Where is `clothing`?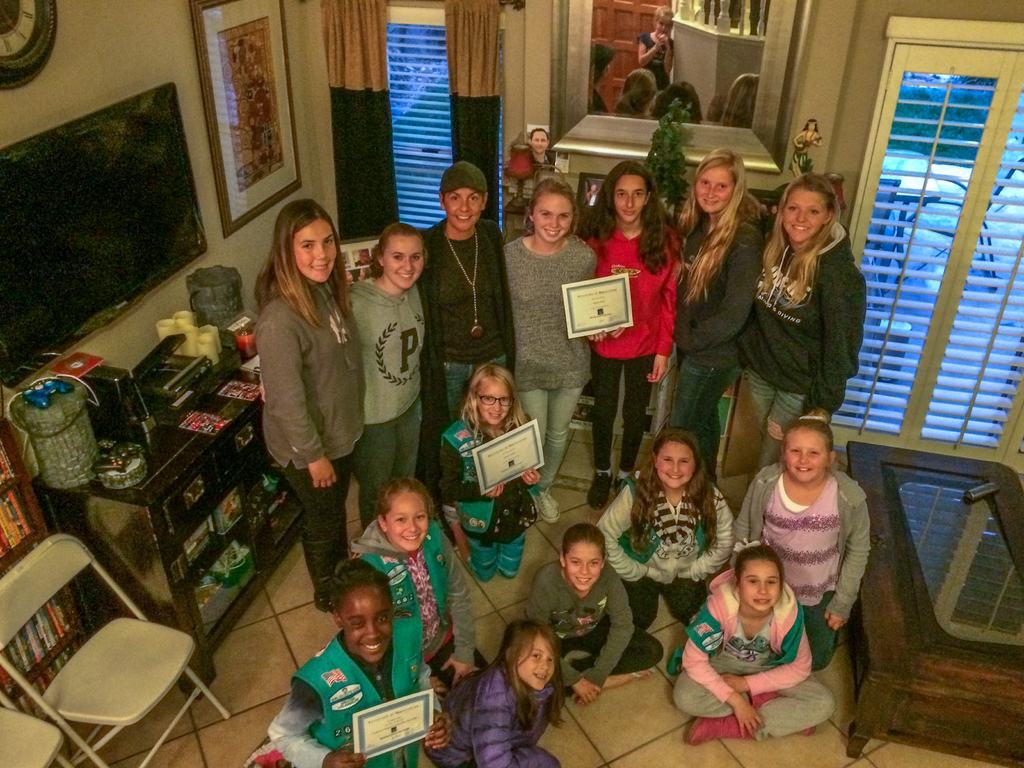
[339, 270, 428, 520].
